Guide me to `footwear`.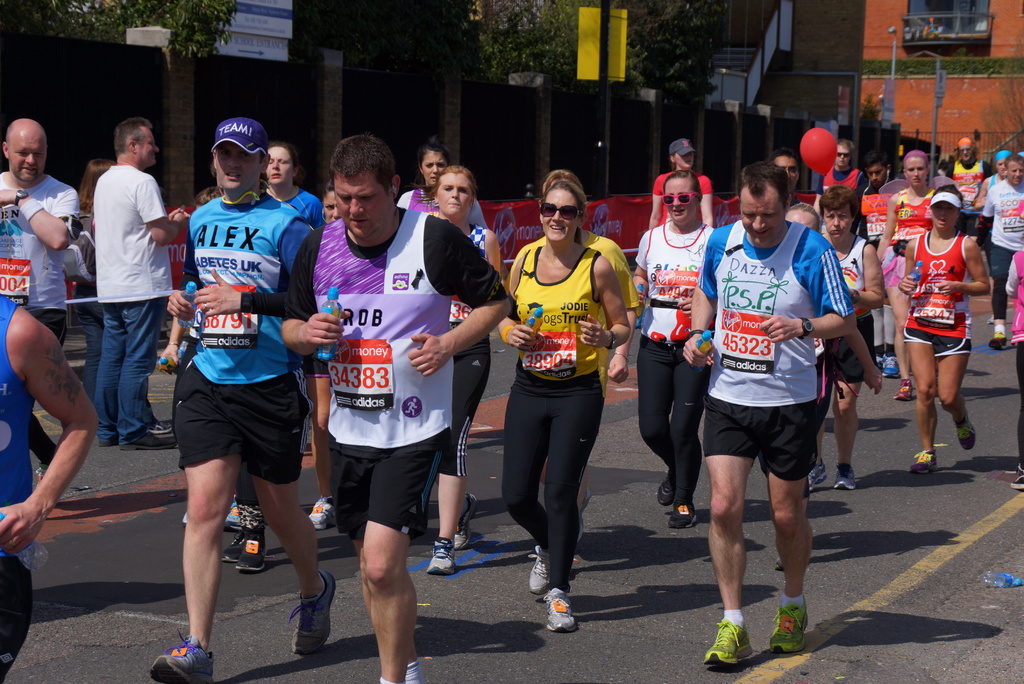
Guidance: [x1=1011, y1=469, x2=1023, y2=492].
